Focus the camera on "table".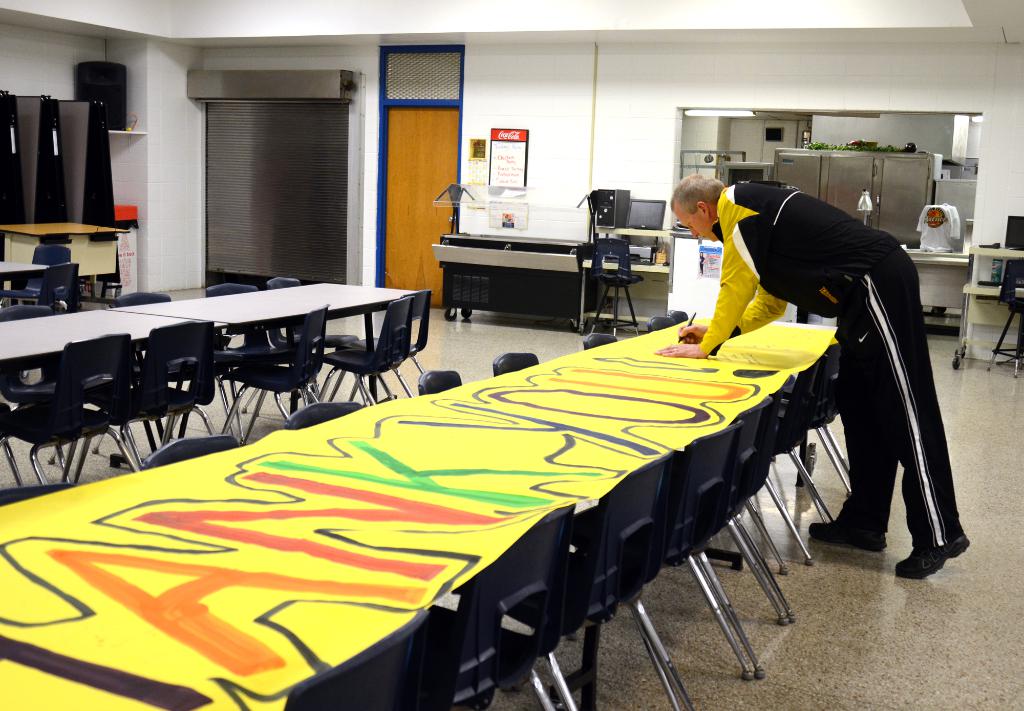
Focus region: 1:308:237:374.
